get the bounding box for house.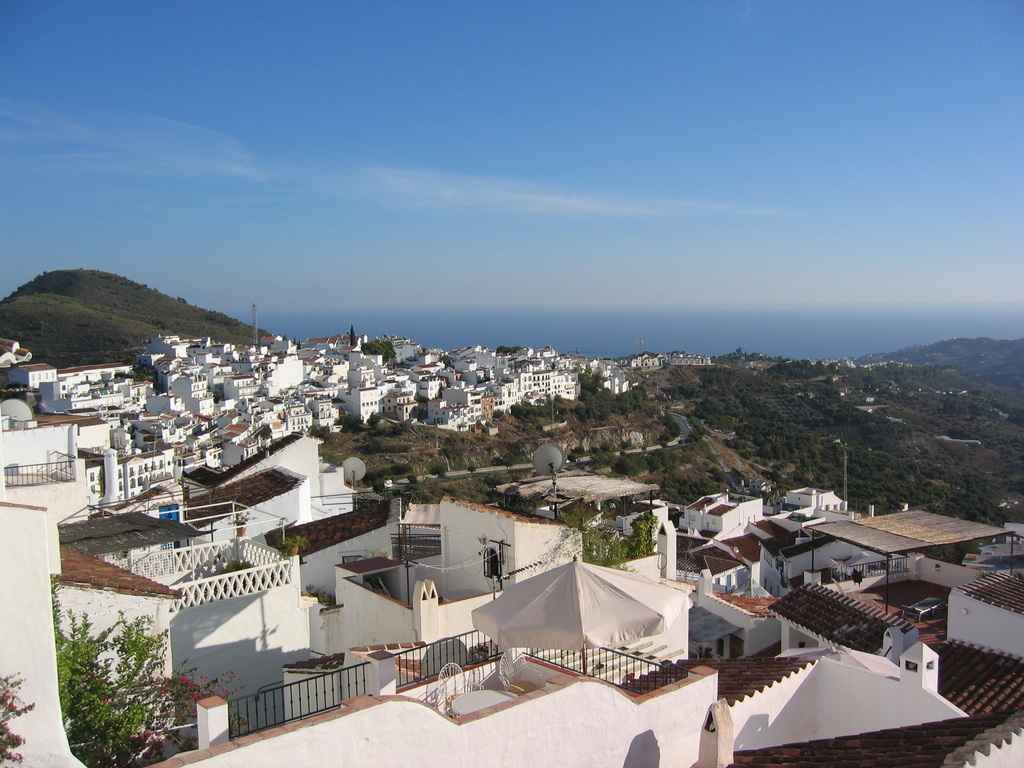
{"x1": 173, "y1": 573, "x2": 364, "y2": 732}.
